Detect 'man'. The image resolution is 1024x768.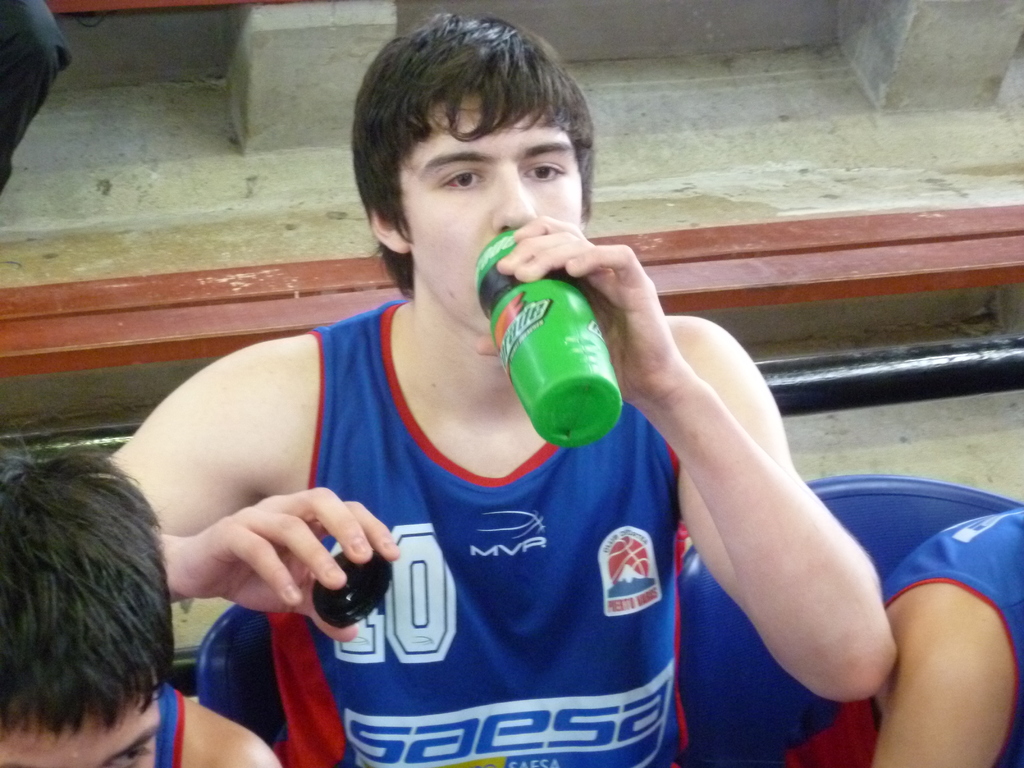
bbox=(0, 0, 75, 197).
